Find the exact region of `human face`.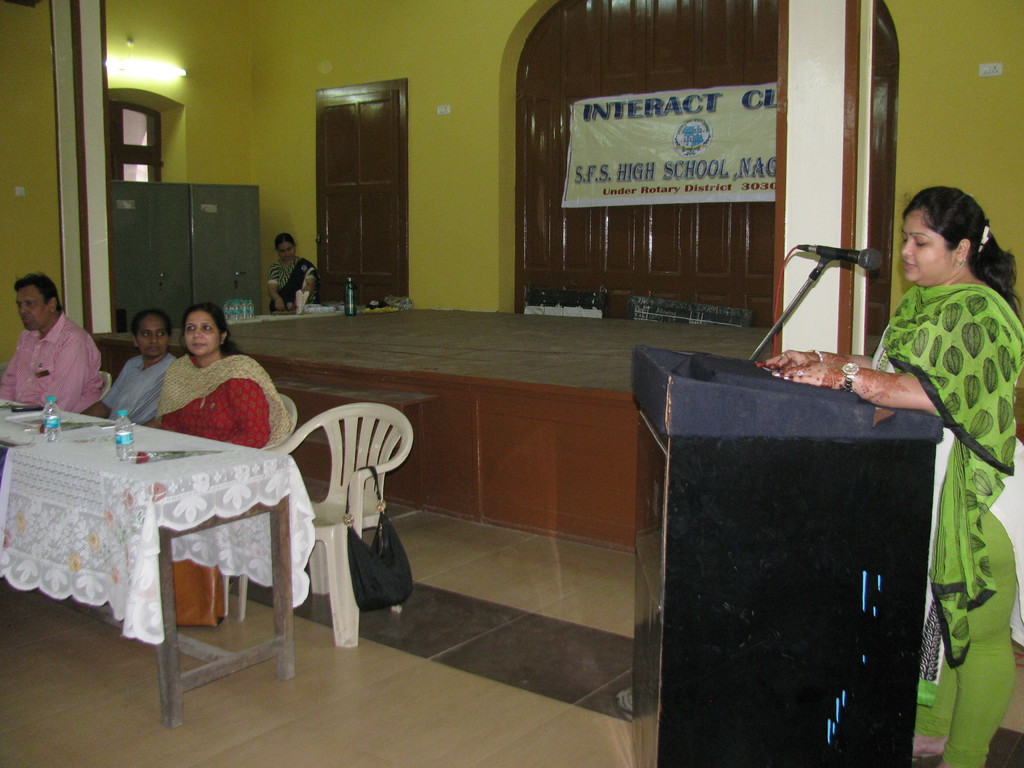
Exact region: (x1=186, y1=312, x2=218, y2=356).
